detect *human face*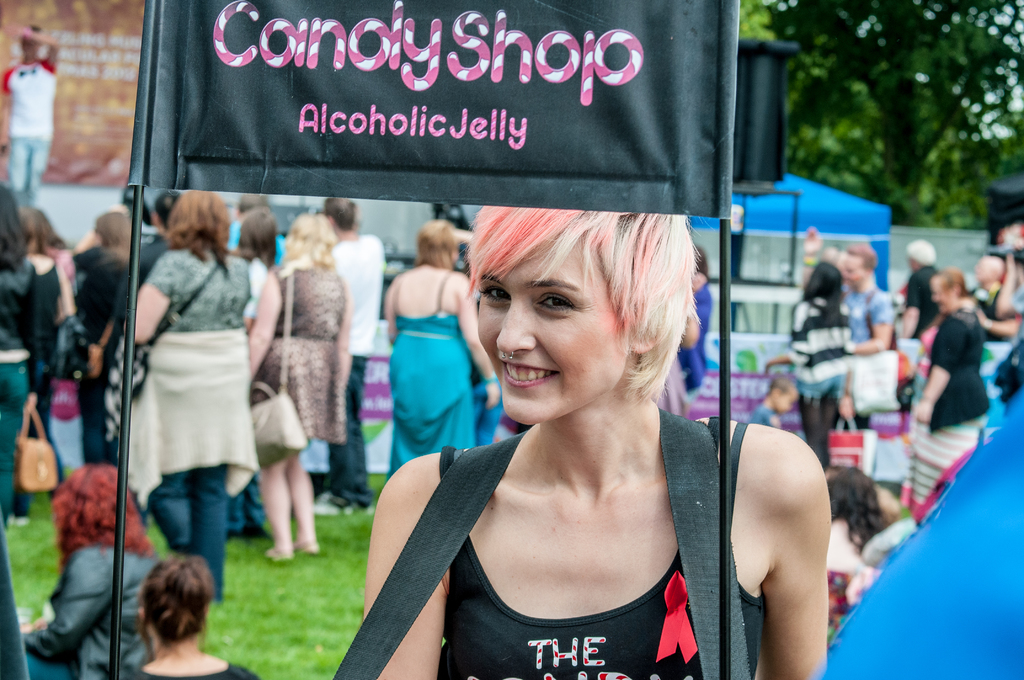
region(840, 255, 866, 288)
